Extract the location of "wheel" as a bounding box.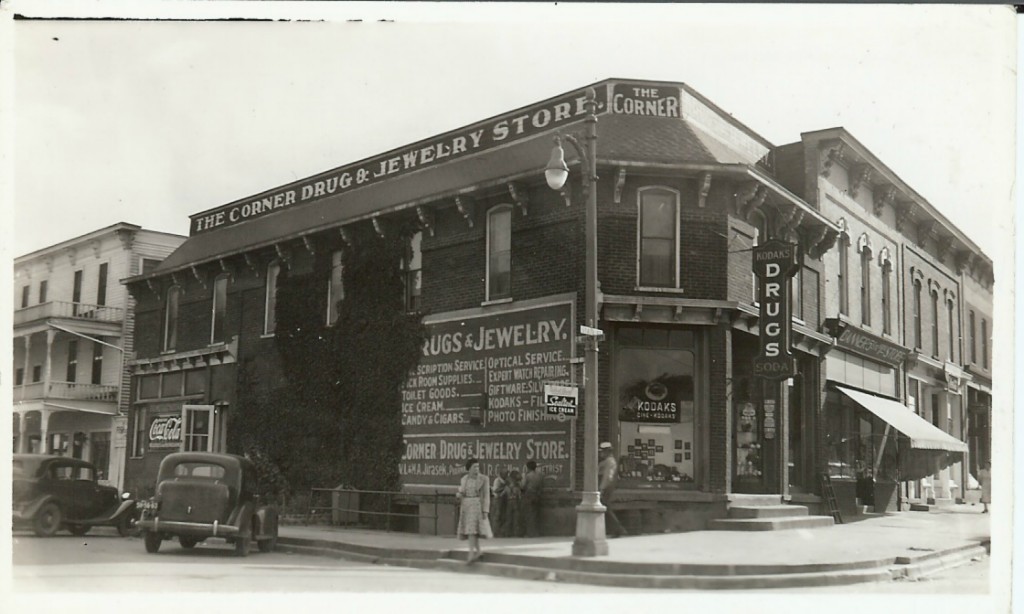
29,501,62,537.
